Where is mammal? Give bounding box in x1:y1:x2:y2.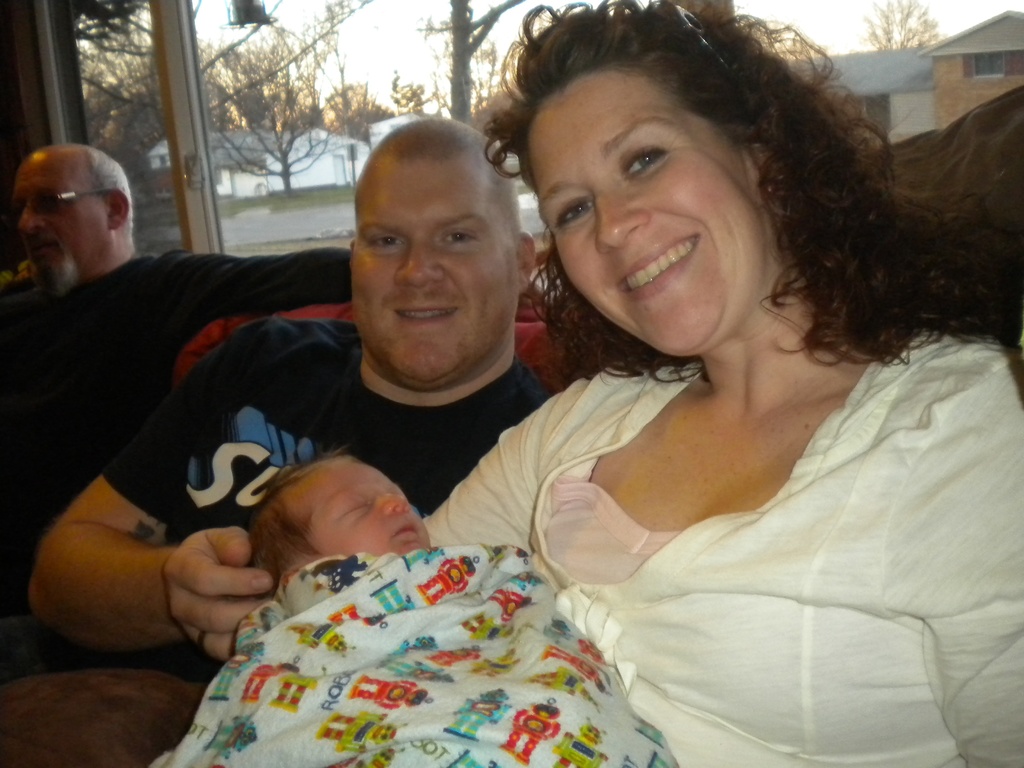
0:143:358:622.
